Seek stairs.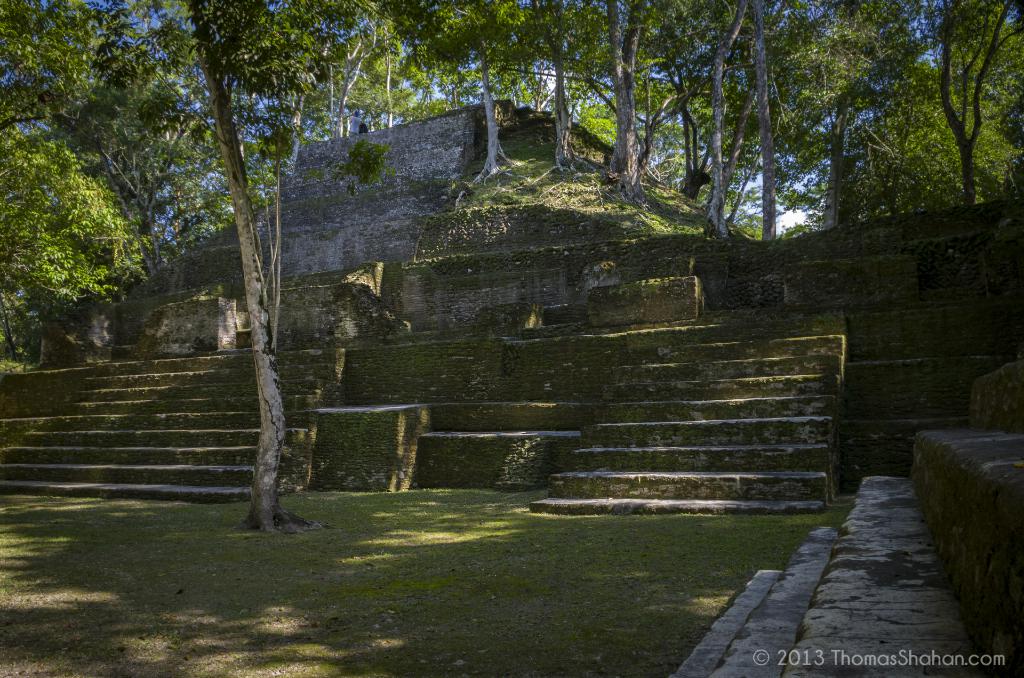
(x1=664, y1=356, x2=1023, y2=677).
